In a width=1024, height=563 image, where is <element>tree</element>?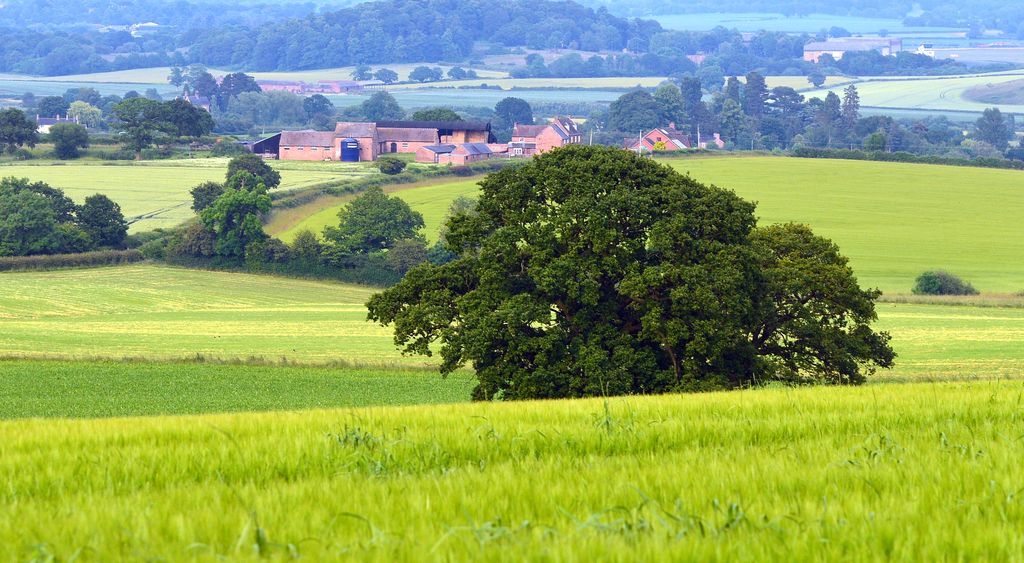
detection(47, 115, 89, 157).
